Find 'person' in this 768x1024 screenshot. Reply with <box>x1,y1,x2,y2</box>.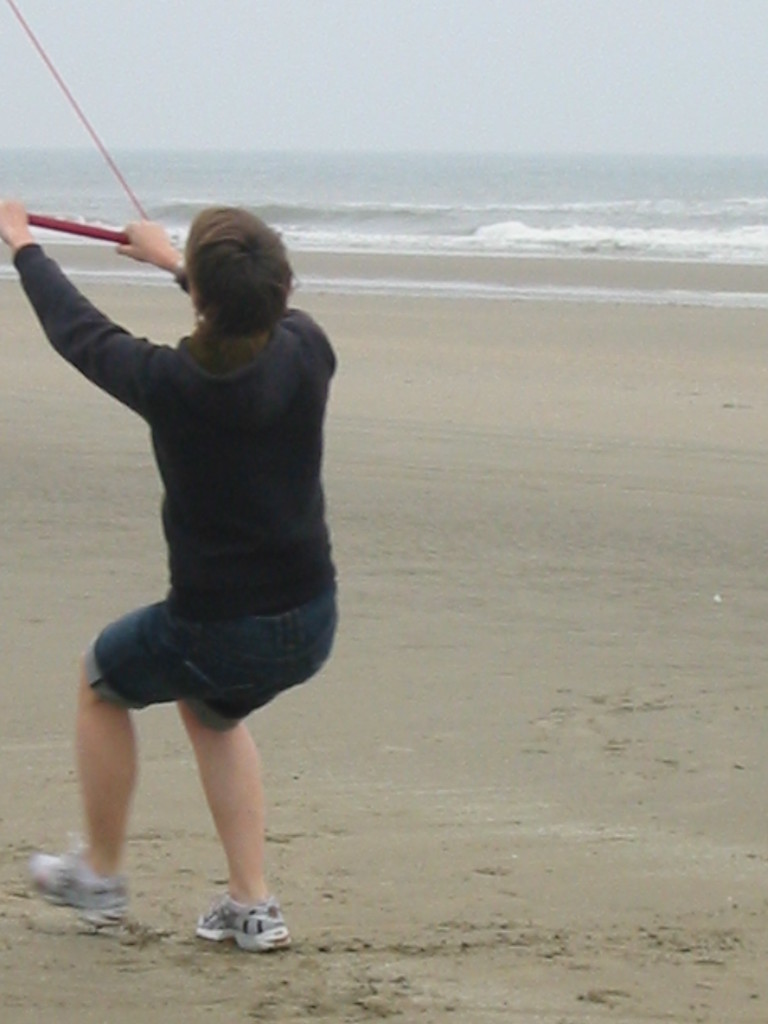
<box>0,200,333,954</box>.
